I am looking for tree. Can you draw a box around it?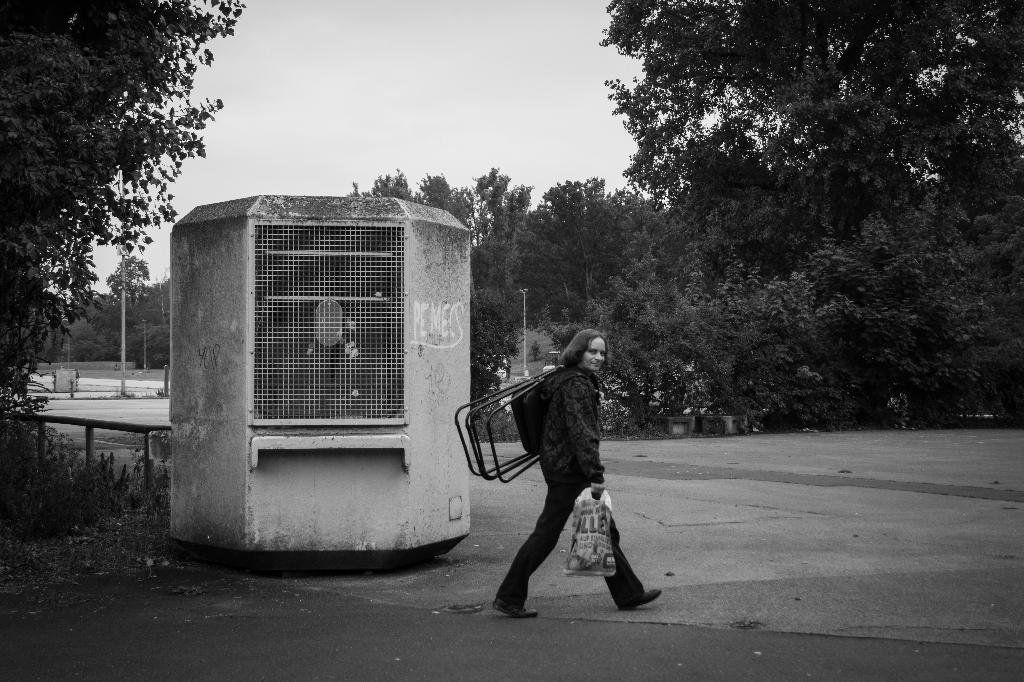
Sure, the bounding box is rect(410, 166, 471, 230).
